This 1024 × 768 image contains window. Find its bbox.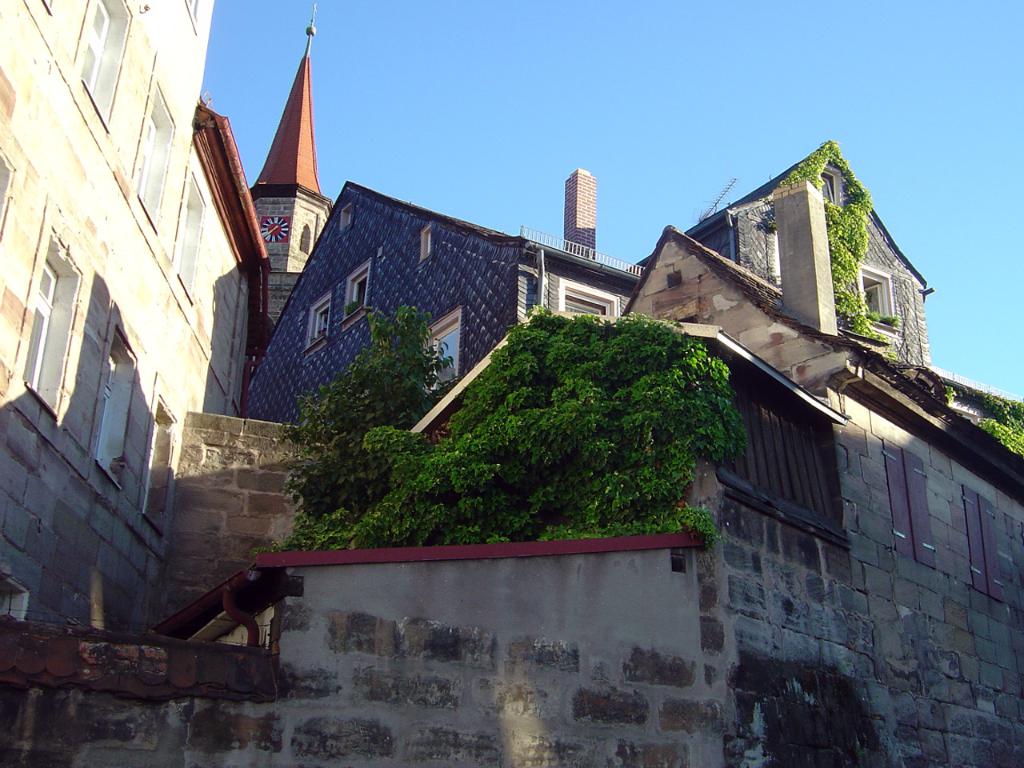
(139, 403, 171, 519).
